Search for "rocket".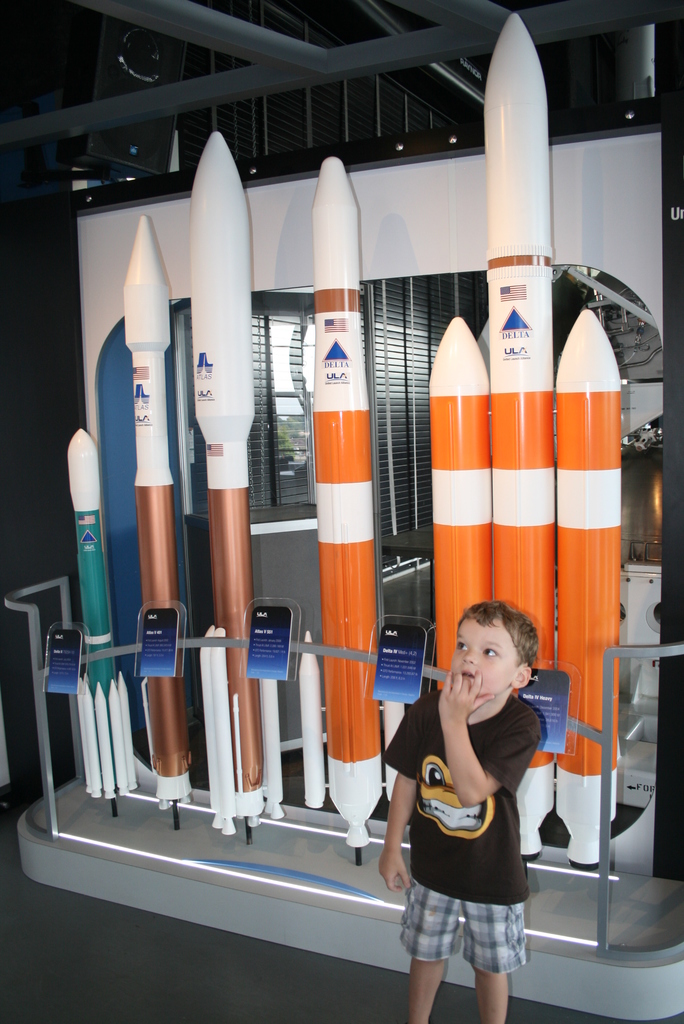
Found at bbox=[72, 428, 127, 797].
